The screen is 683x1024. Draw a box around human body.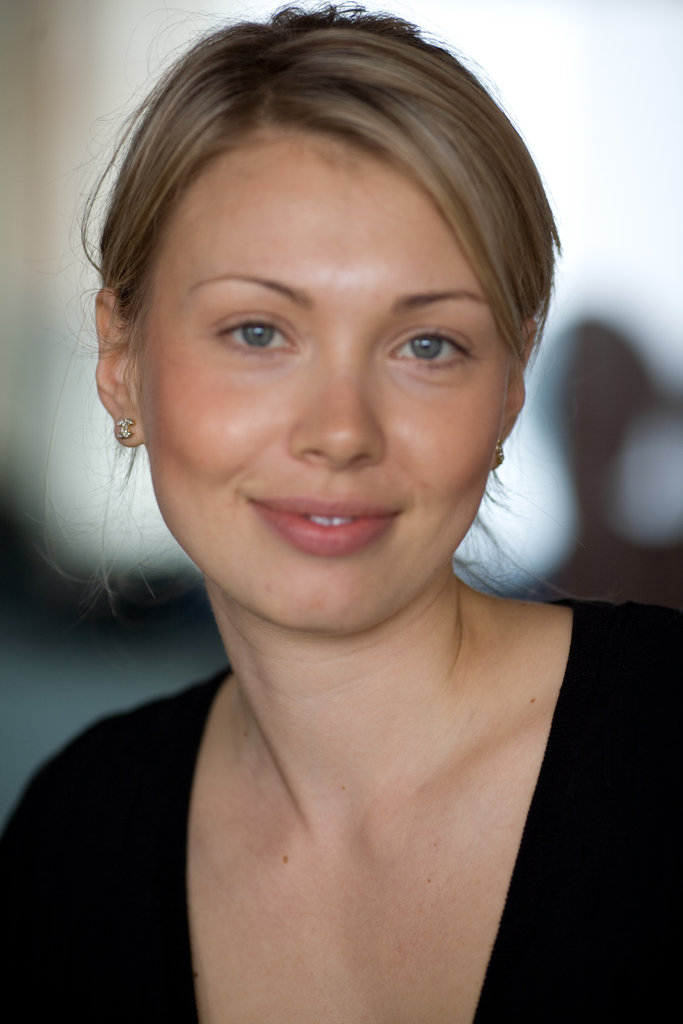
BBox(33, 78, 652, 984).
